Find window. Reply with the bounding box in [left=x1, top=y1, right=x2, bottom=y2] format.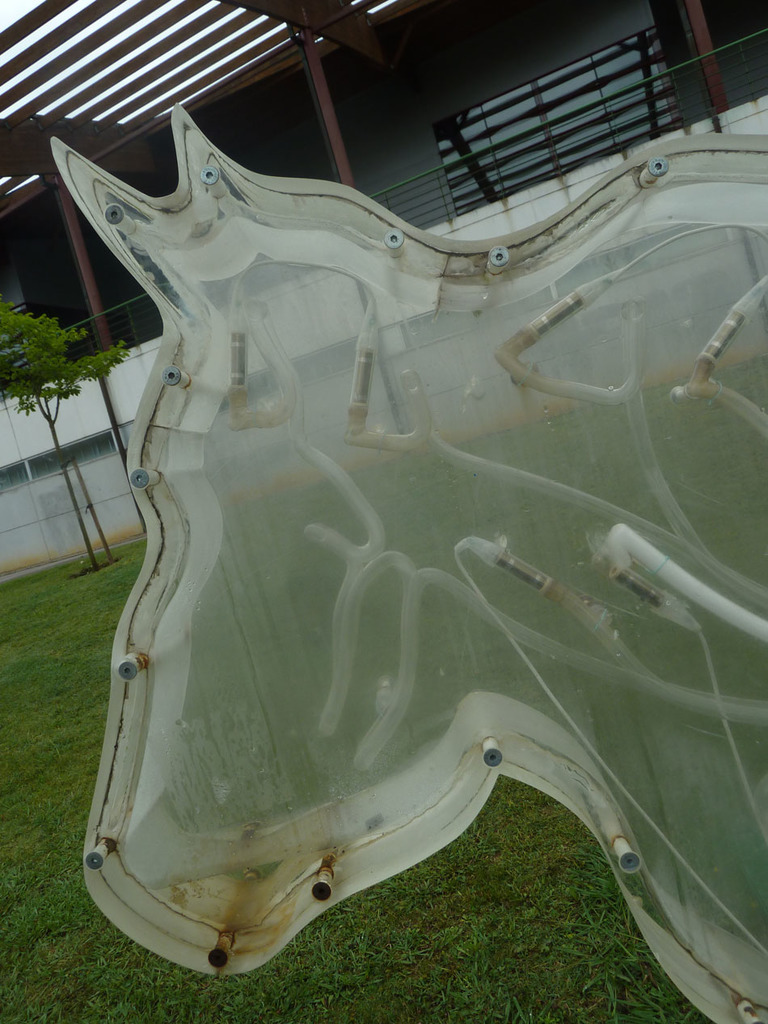
[left=423, top=25, right=679, bottom=213].
